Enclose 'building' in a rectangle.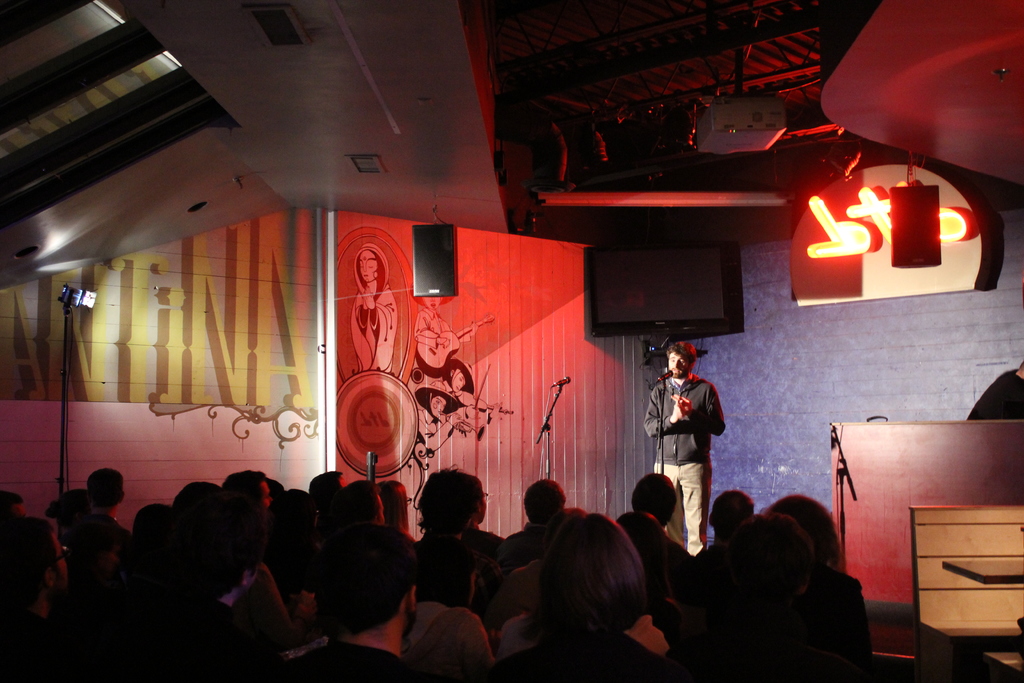
0, 0, 1023, 682.
